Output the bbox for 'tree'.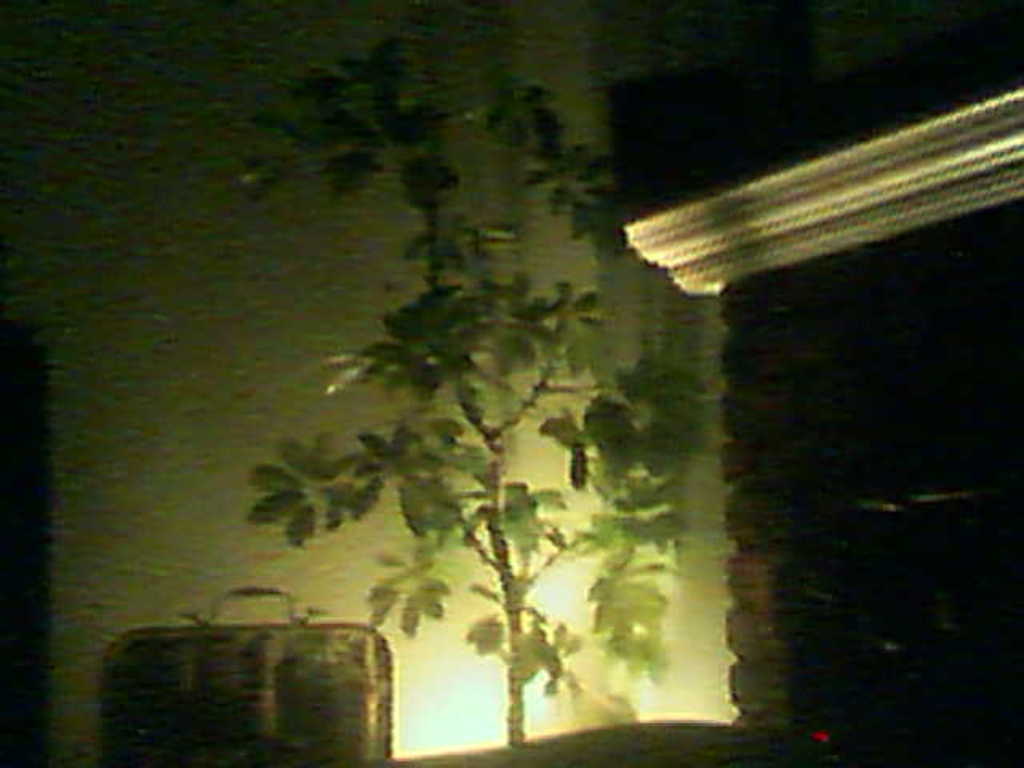
[x1=250, y1=154, x2=717, y2=744].
